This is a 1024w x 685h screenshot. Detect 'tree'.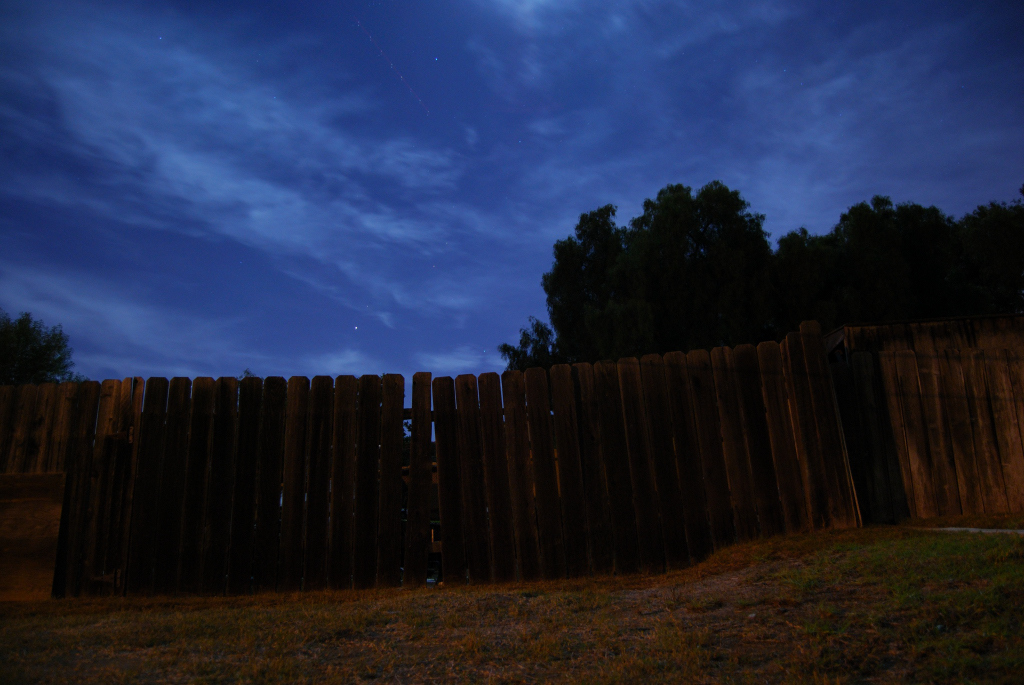
bbox=(3, 305, 65, 395).
